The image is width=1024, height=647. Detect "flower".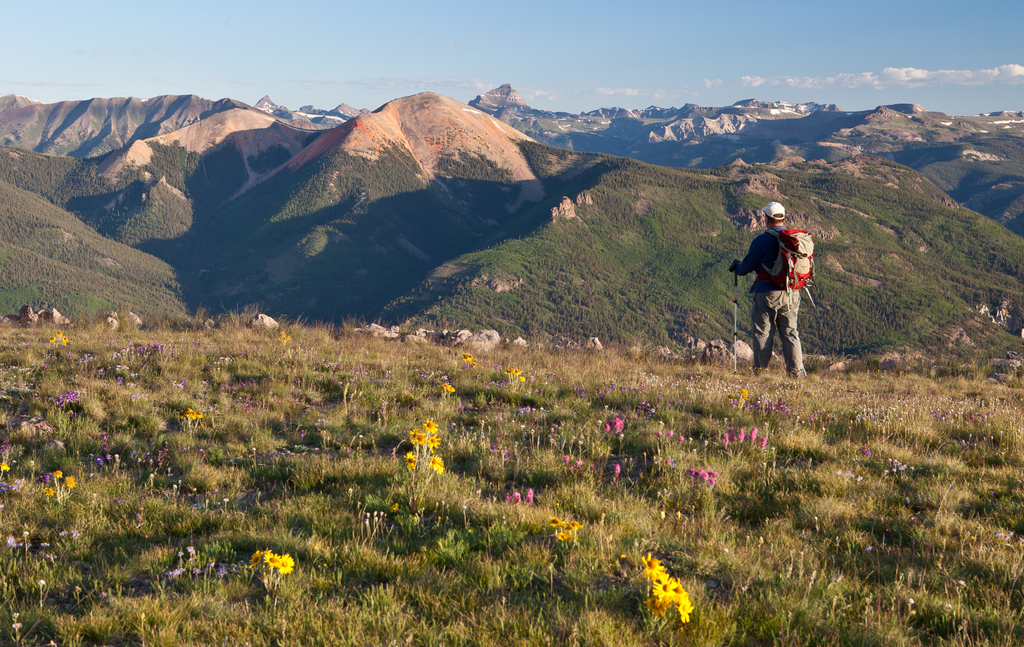
Detection: BBox(653, 428, 666, 440).
